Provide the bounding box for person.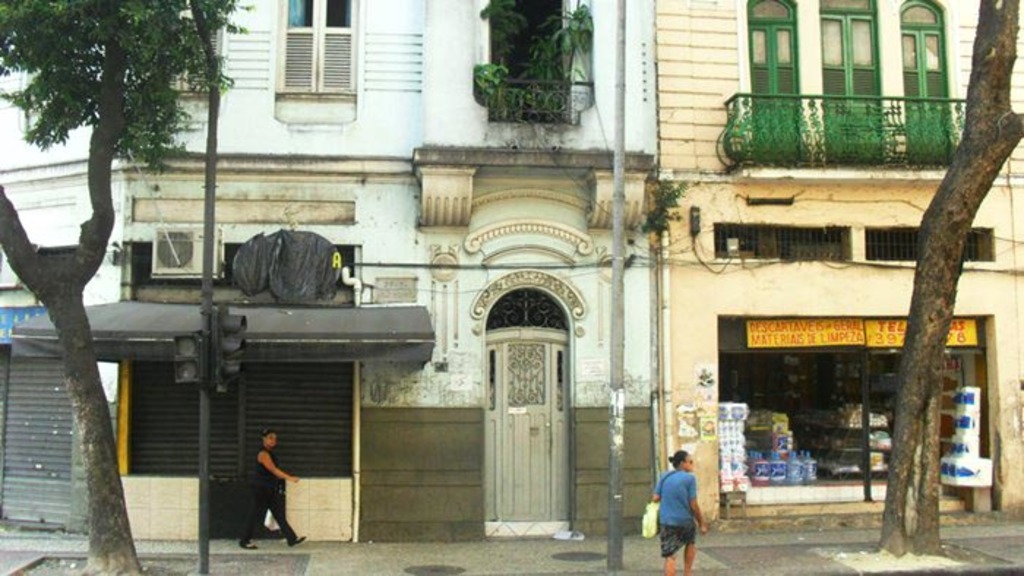
detection(233, 418, 301, 558).
